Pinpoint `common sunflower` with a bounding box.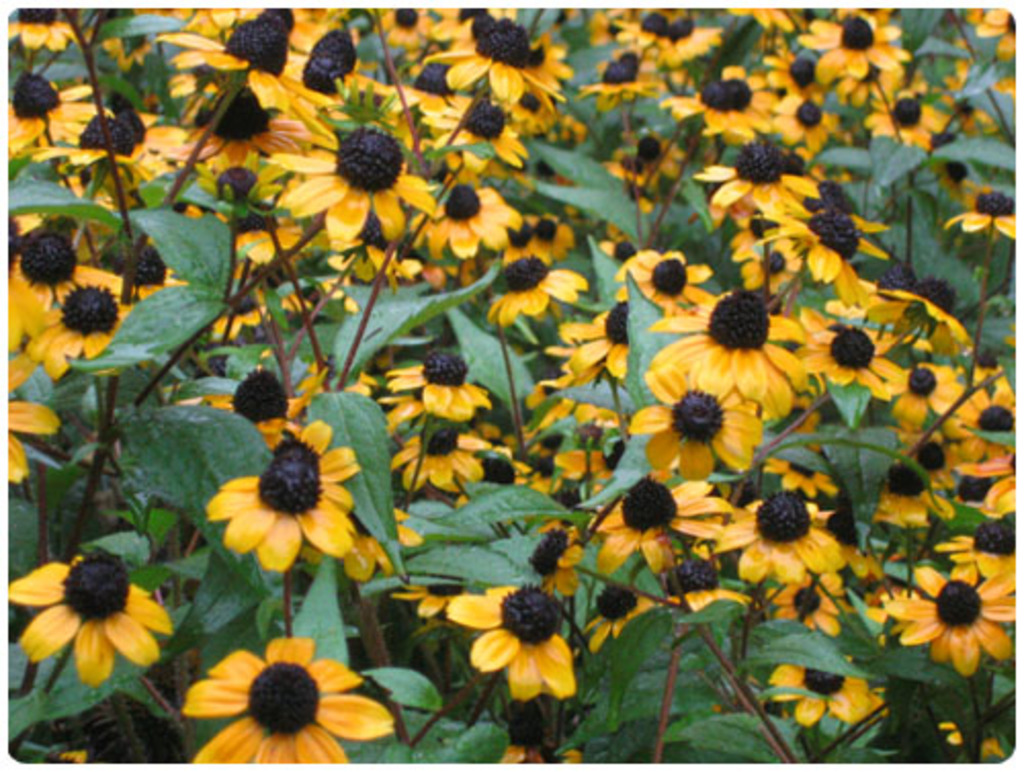
[442, 577, 573, 698].
